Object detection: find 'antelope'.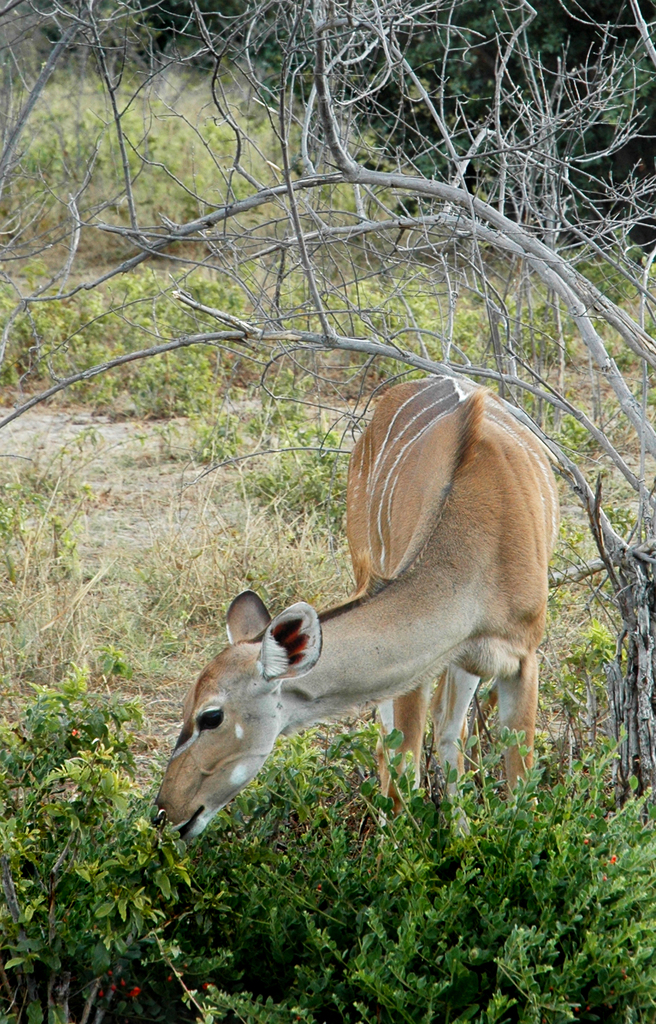
crop(146, 374, 561, 841).
